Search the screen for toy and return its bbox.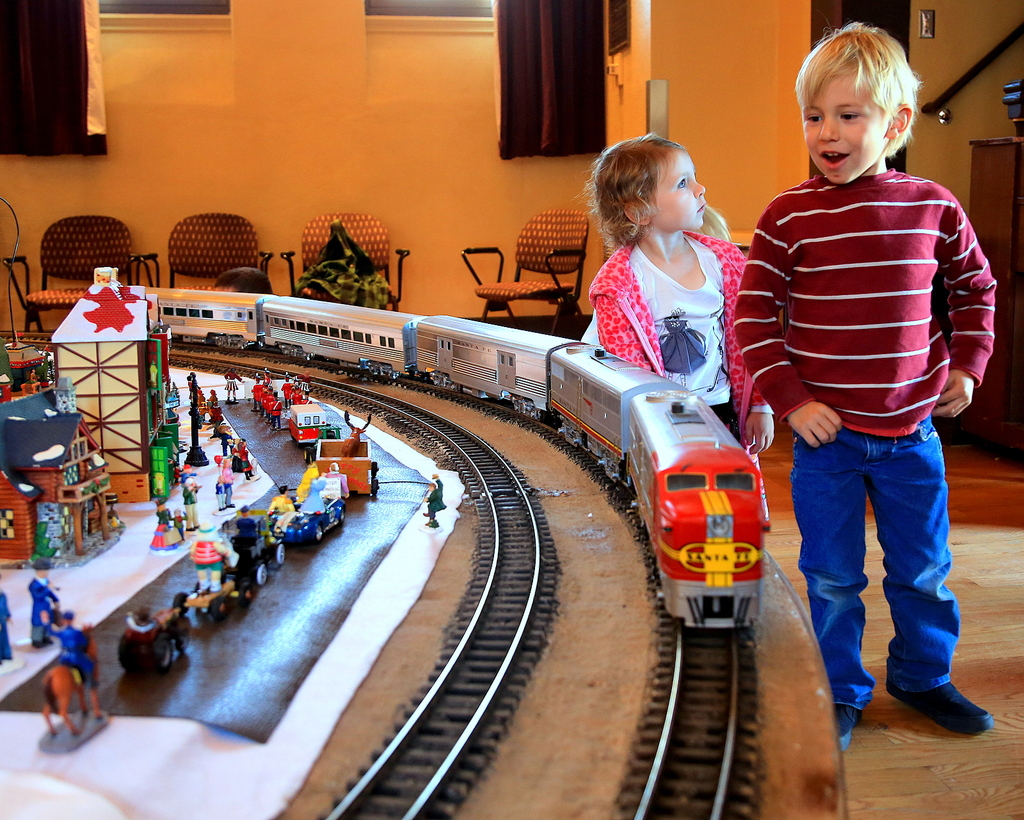
Found: {"left": 232, "top": 430, "right": 255, "bottom": 488}.
